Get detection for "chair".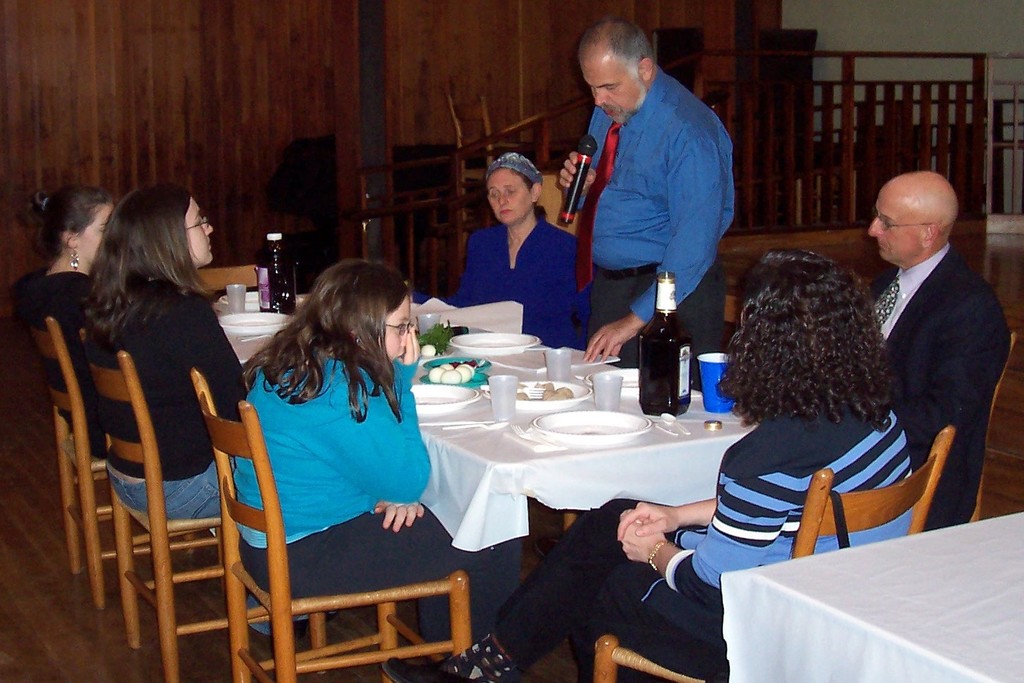
Detection: l=79, t=331, r=328, b=682.
